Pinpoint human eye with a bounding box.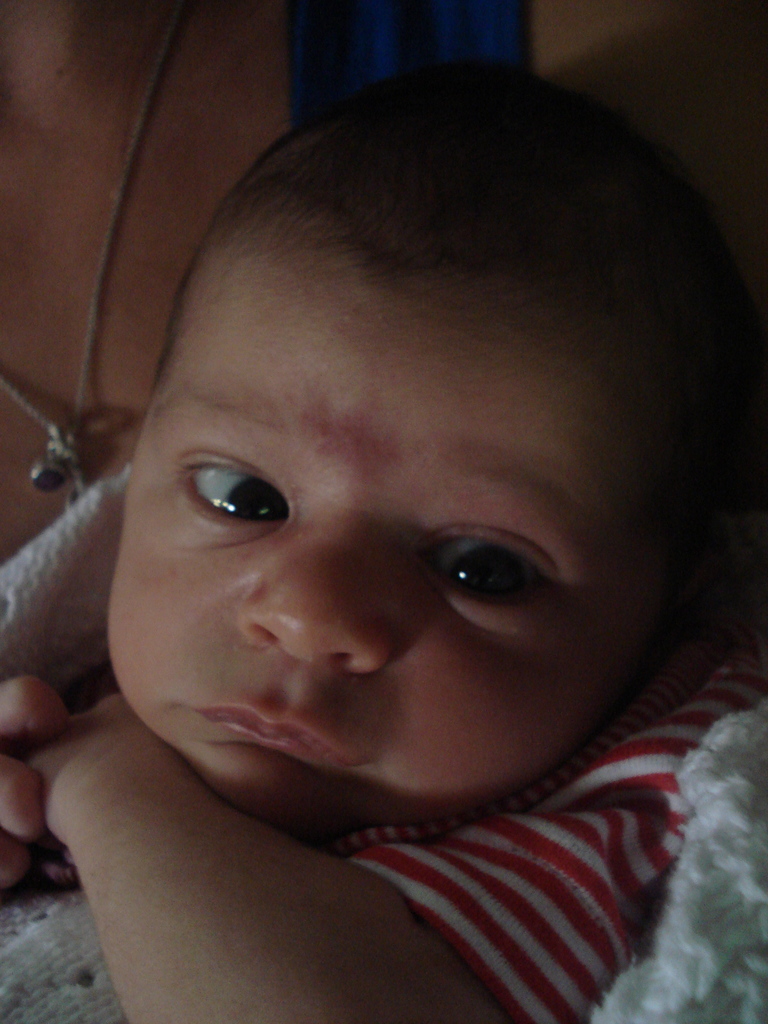
403 524 579 633.
